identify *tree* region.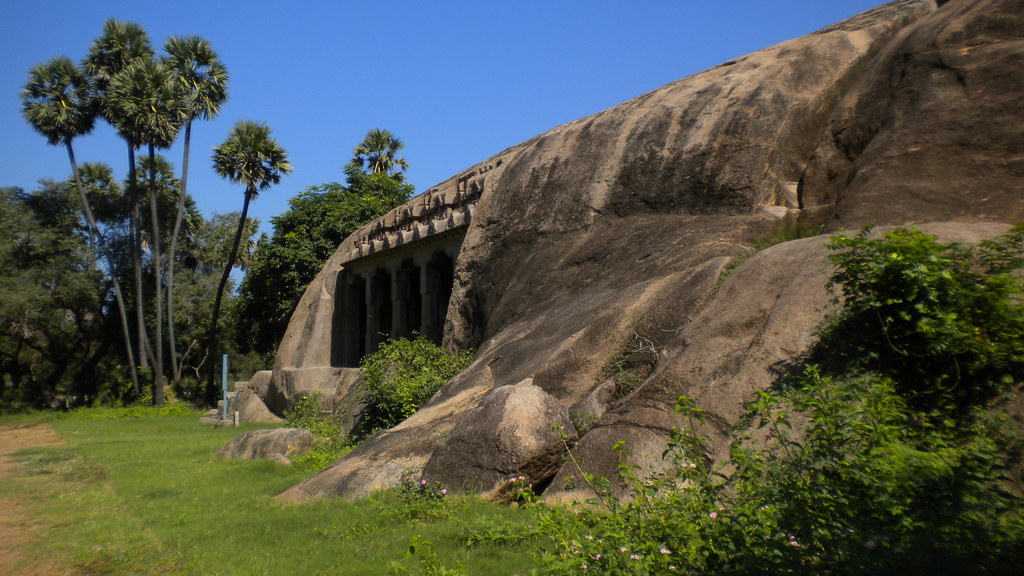
Region: <bbox>164, 33, 231, 401</bbox>.
